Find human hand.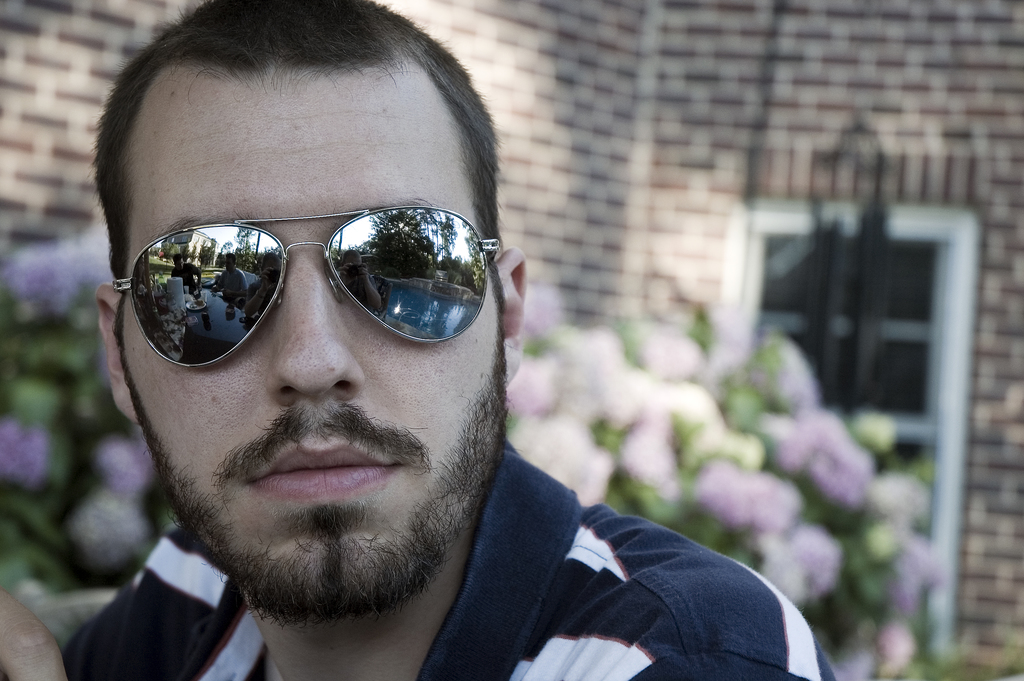
box=[0, 591, 68, 680].
